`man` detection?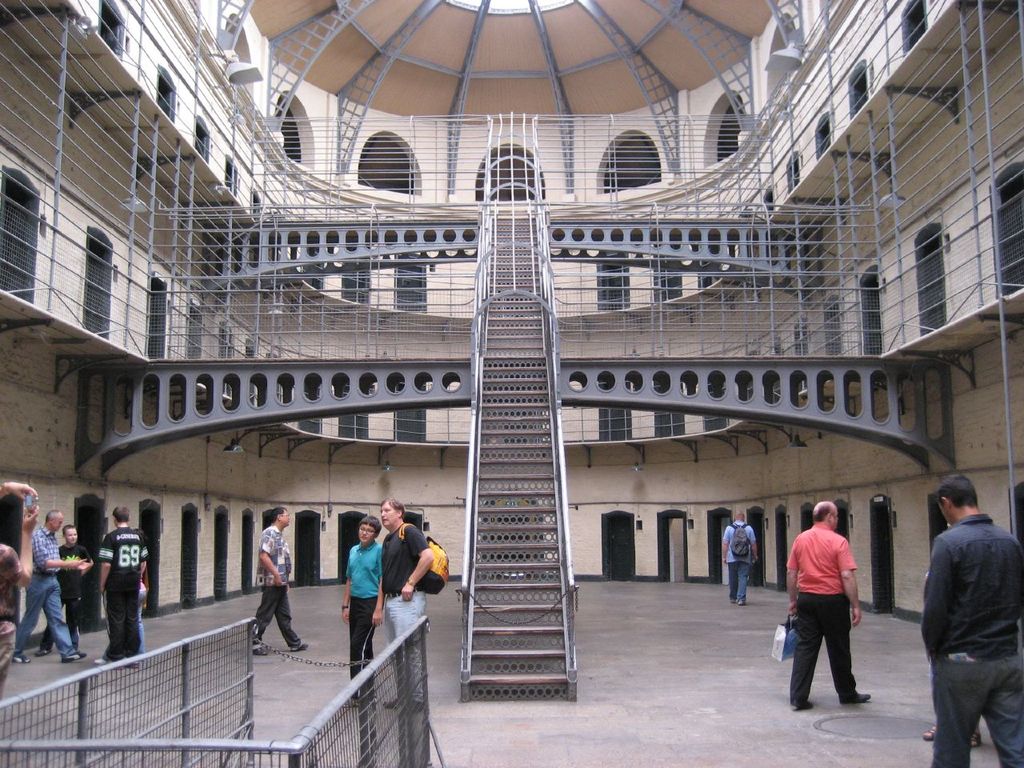
98/506/149/666
